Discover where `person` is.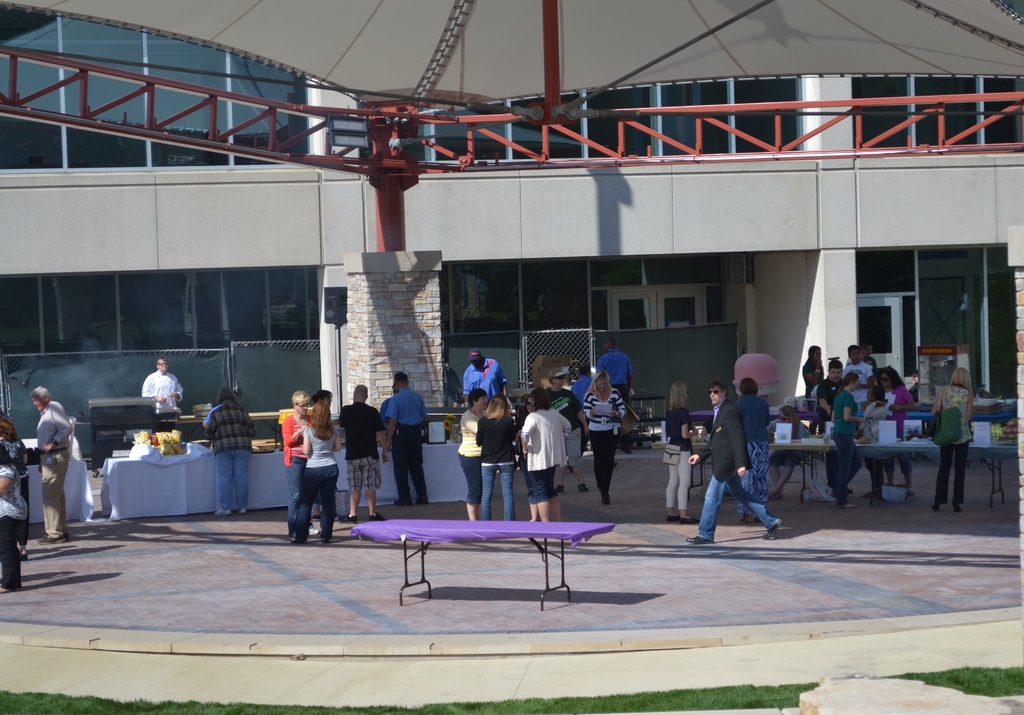
Discovered at [left=877, top=362, right=916, bottom=496].
